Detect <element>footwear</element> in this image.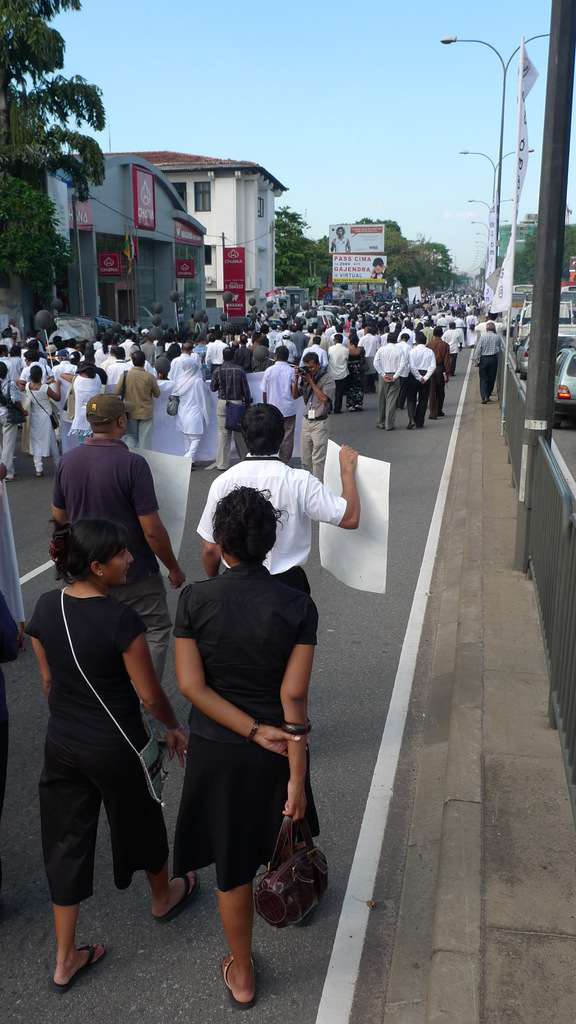
Detection: {"x1": 334, "y1": 408, "x2": 341, "y2": 412}.
